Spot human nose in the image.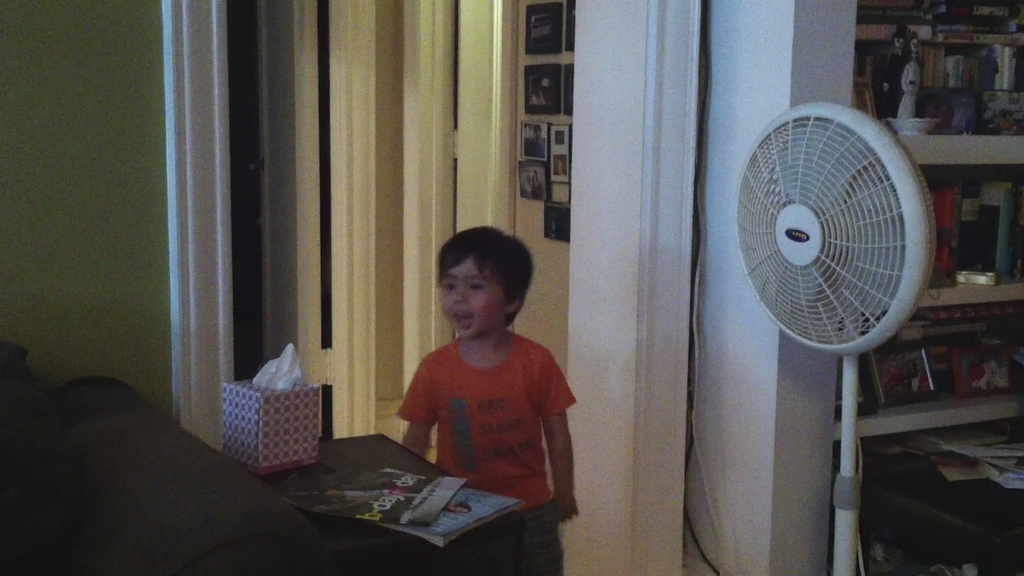
human nose found at rect(451, 283, 466, 305).
